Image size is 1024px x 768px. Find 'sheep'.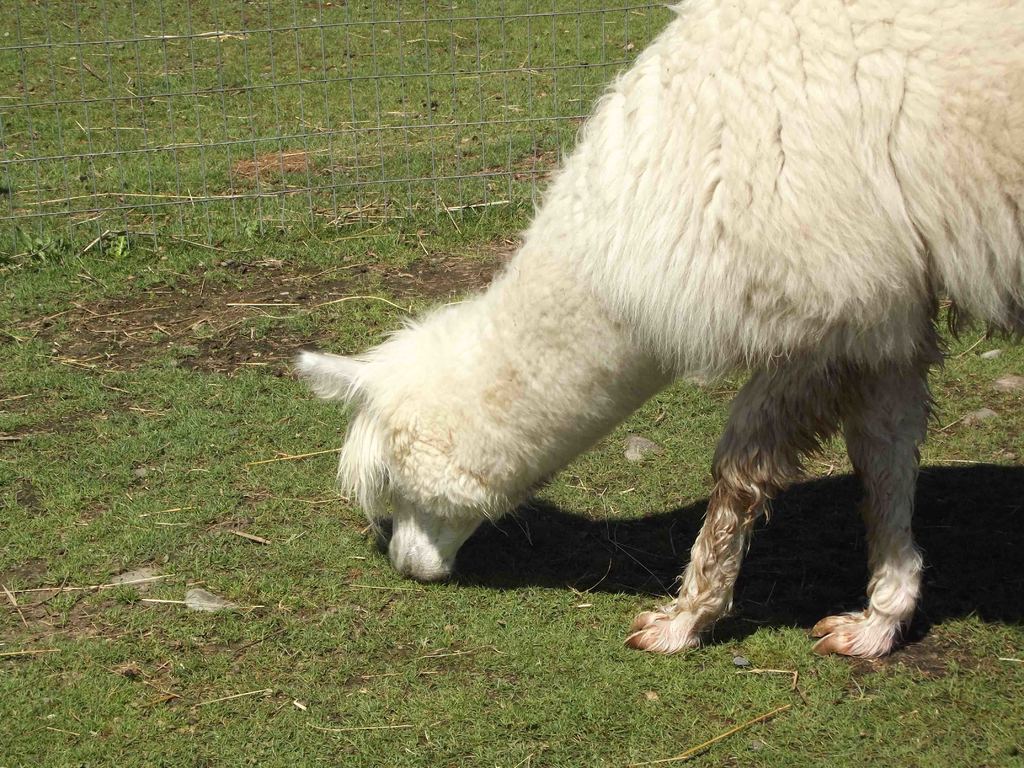
Rect(294, 0, 1023, 659).
